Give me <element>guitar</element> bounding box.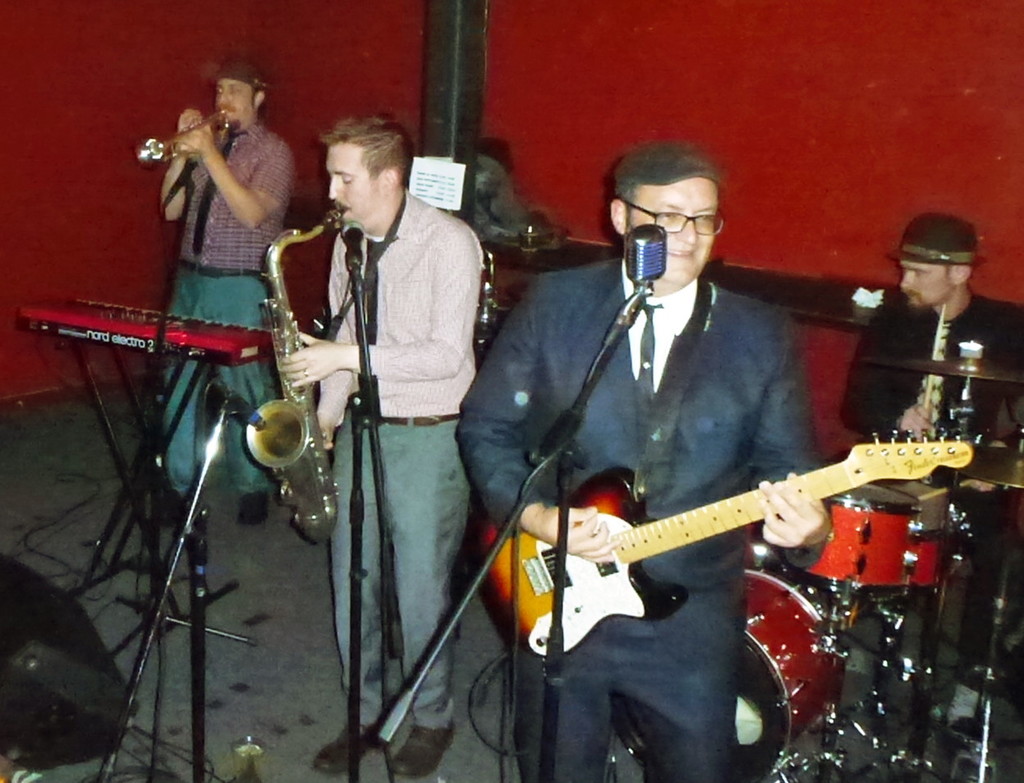
<box>468,404,987,686</box>.
